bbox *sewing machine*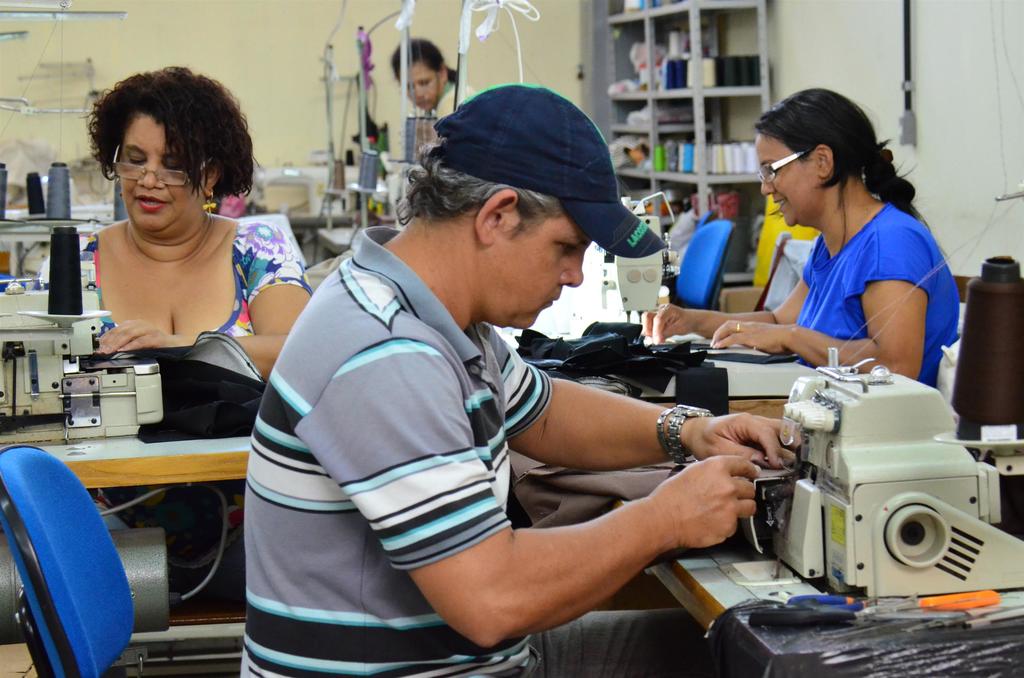
(728,342,1023,593)
